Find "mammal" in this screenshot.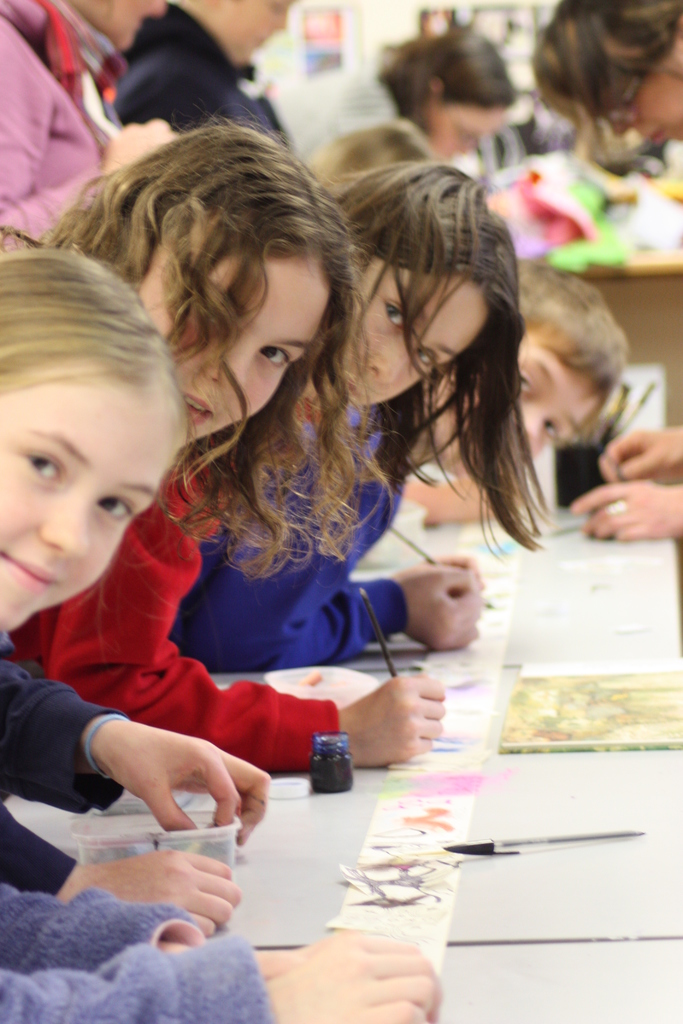
The bounding box for "mammal" is pyautogui.locateOnScreen(322, 21, 522, 152).
